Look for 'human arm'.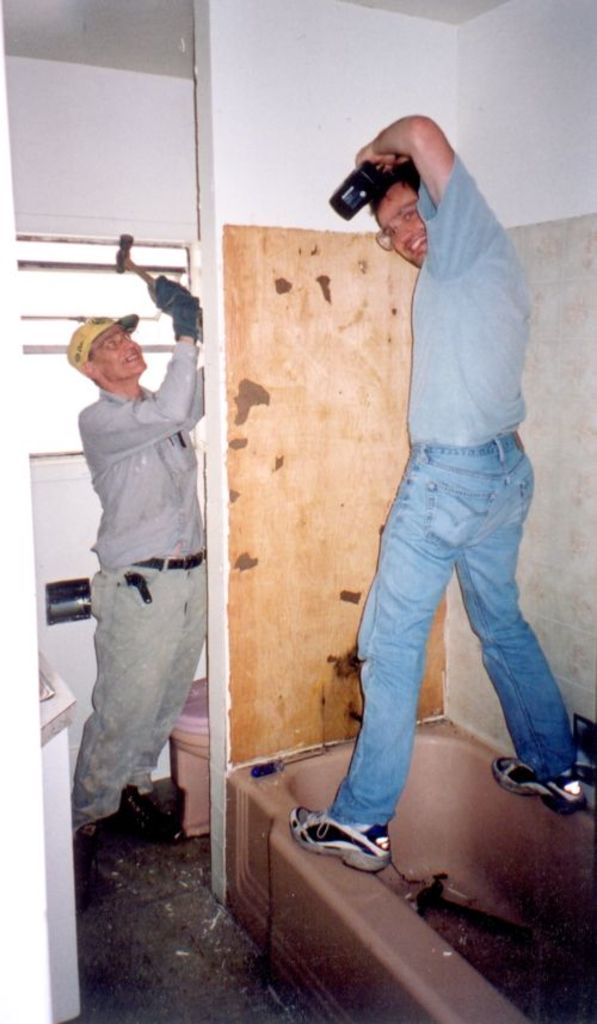
Found: detection(82, 287, 211, 441).
